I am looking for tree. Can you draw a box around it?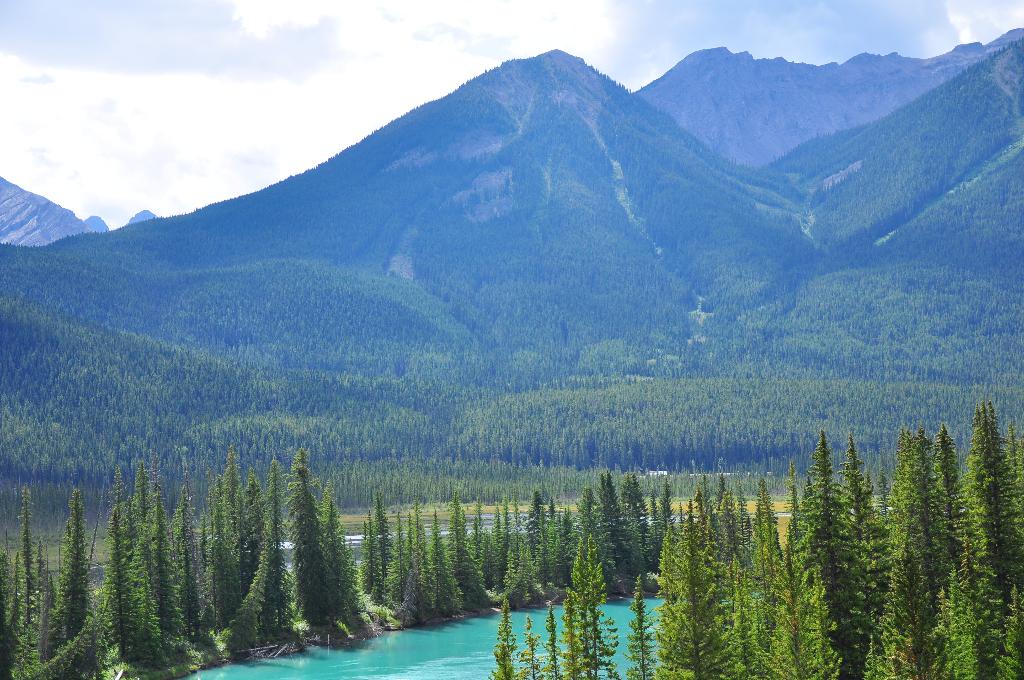
Sure, the bounding box is bbox=(149, 497, 188, 649).
